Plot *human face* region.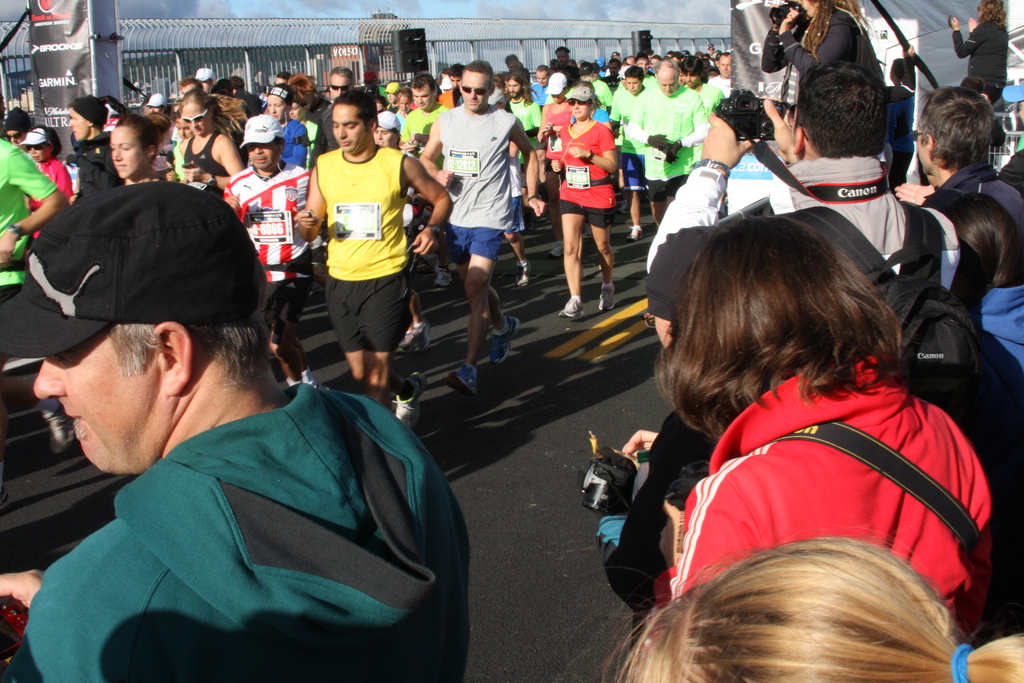
Plotted at pyautogui.locateOnScreen(266, 93, 286, 117).
